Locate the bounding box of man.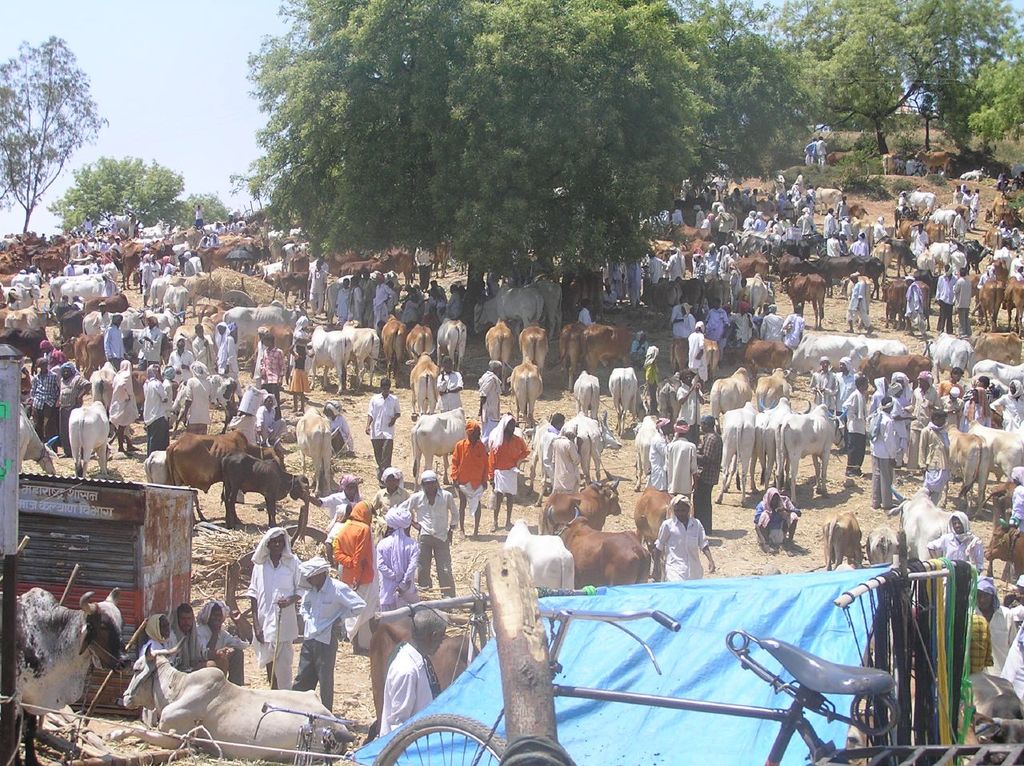
Bounding box: [x1=951, y1=270, x2=974, y2=335].
